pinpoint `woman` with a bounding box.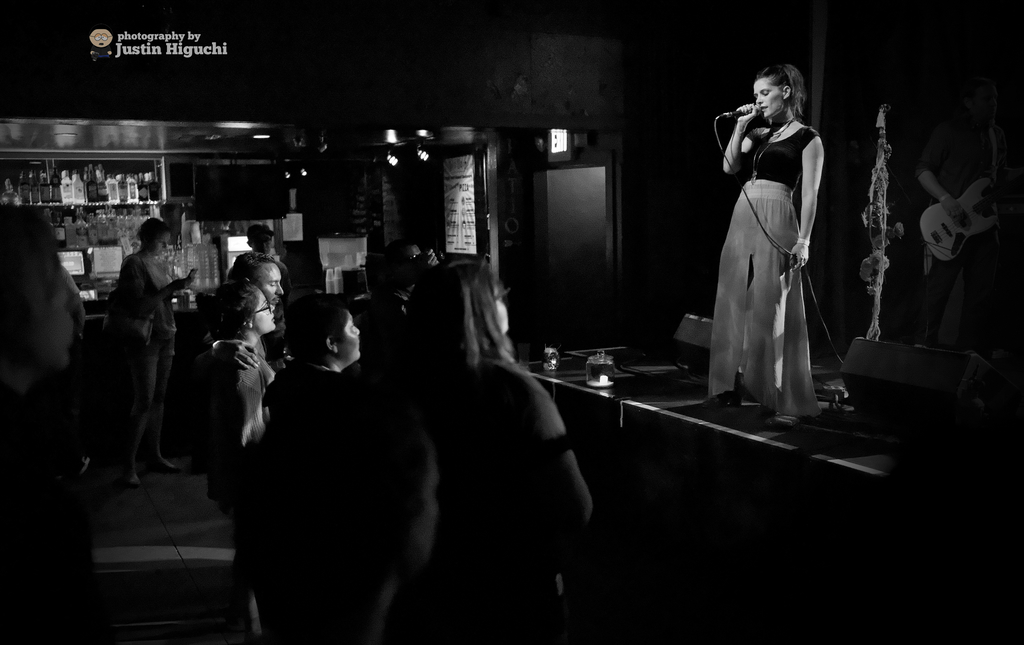
select_region(114, 217, 194, 491).
